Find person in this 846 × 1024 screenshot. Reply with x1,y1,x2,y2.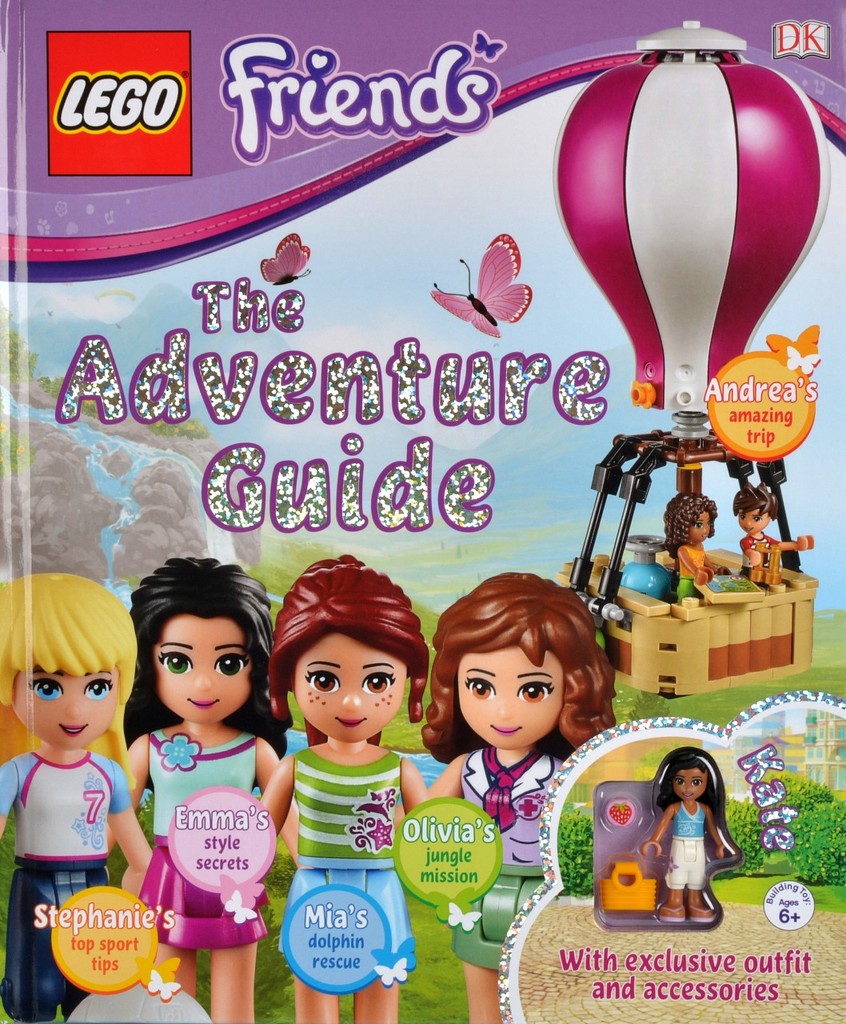
662,491,729,603.
